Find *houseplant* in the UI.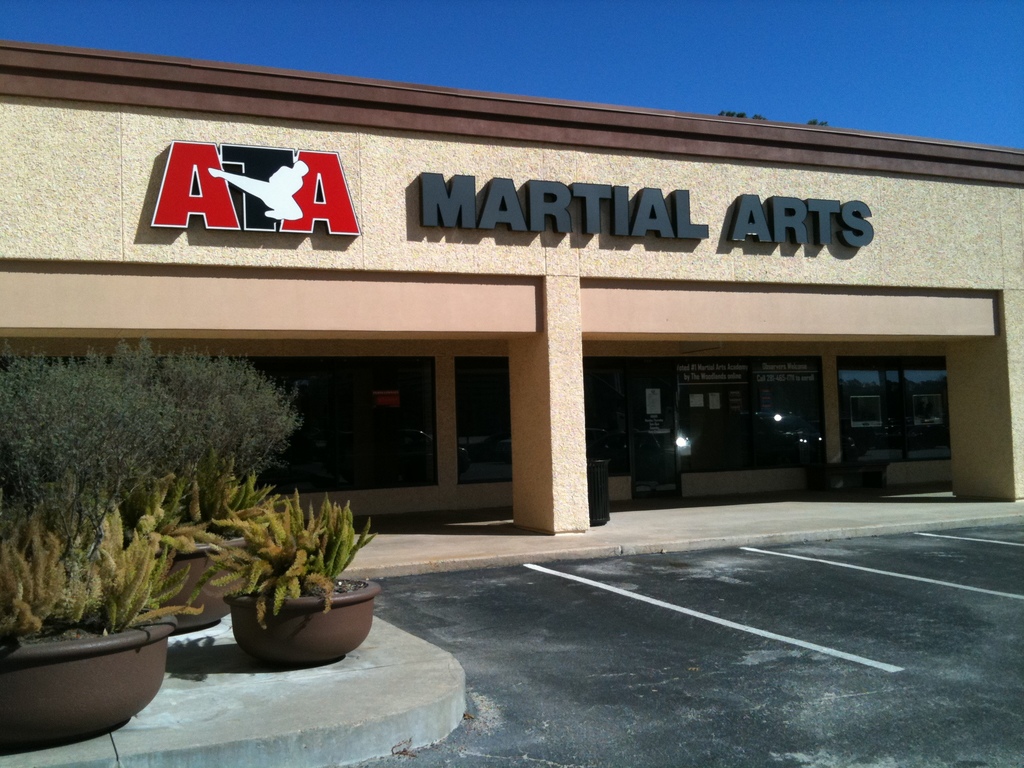
UI element at 197 484 384 661.
